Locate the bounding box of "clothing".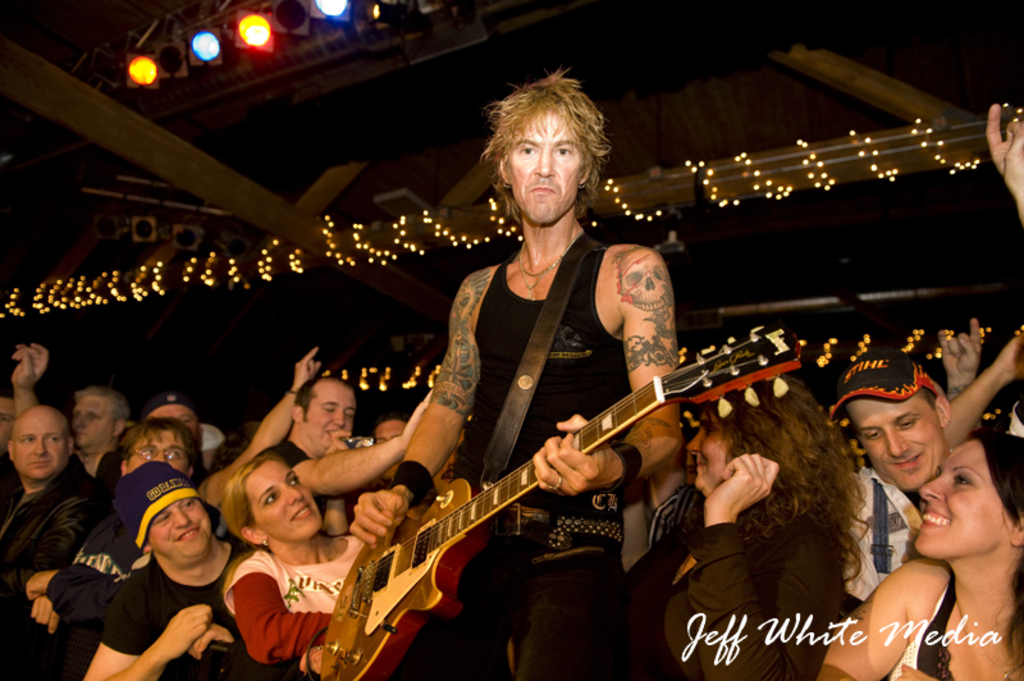
Bounding box: l=614, t=484, r=855, b=680.
